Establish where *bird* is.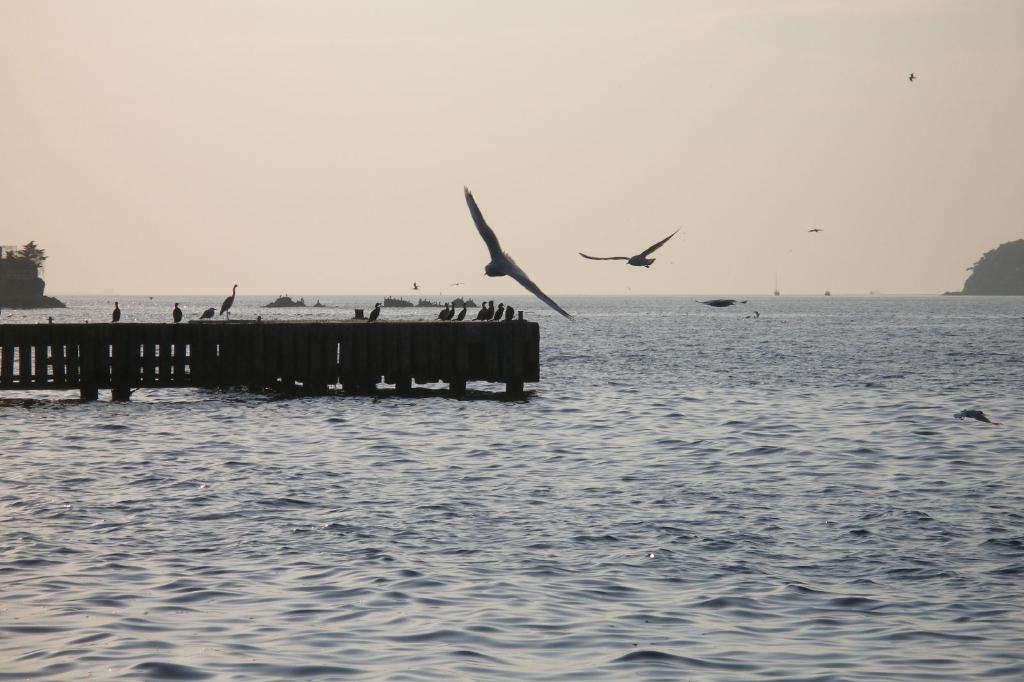
Established at select_region(806, 226, 822, 237).
